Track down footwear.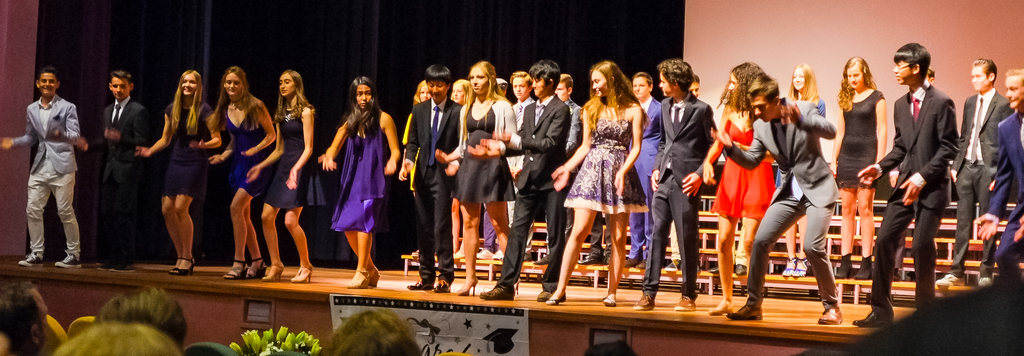
Tracked to left=452, top=273, right=477, bottom=293.
